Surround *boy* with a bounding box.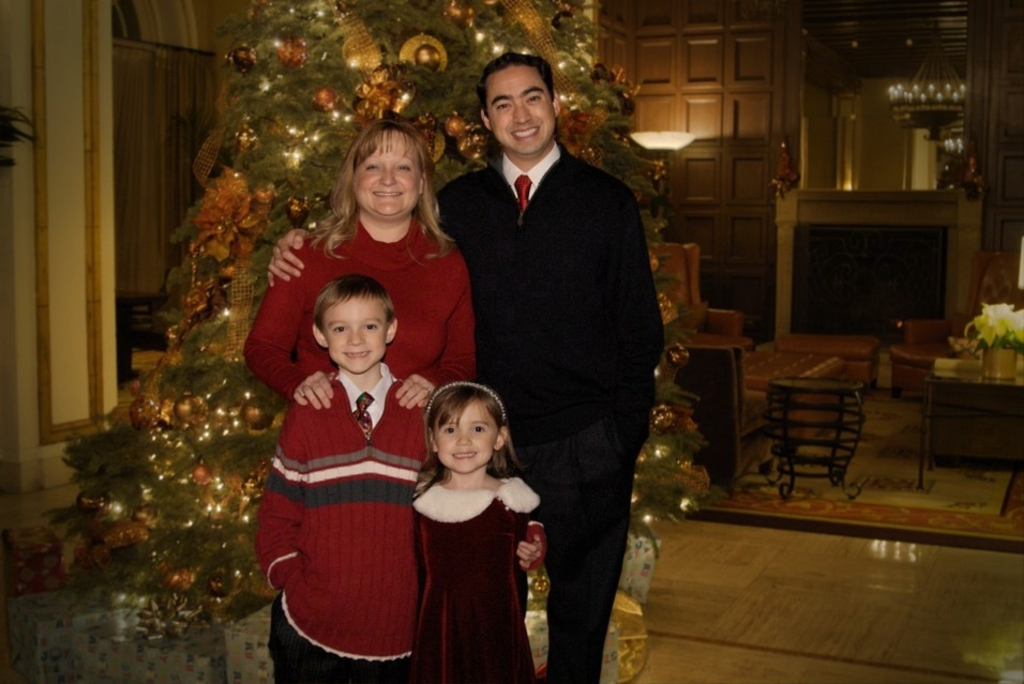
249,234,442,675.
